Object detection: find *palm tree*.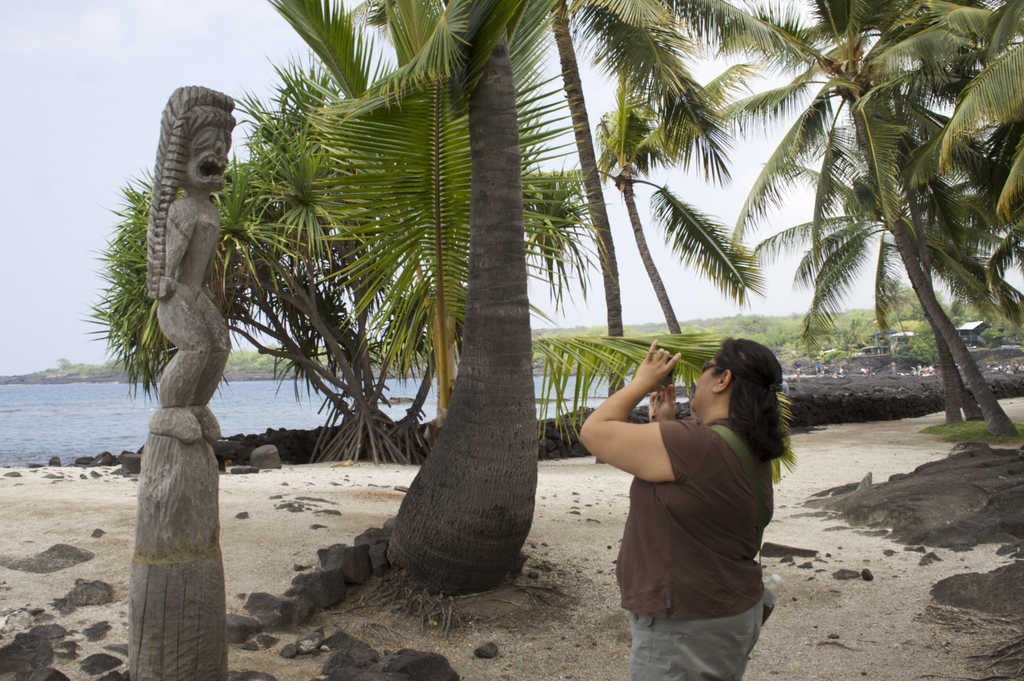
{"left": 138, "top": 103, "right": 337, "bottom": 494}.
